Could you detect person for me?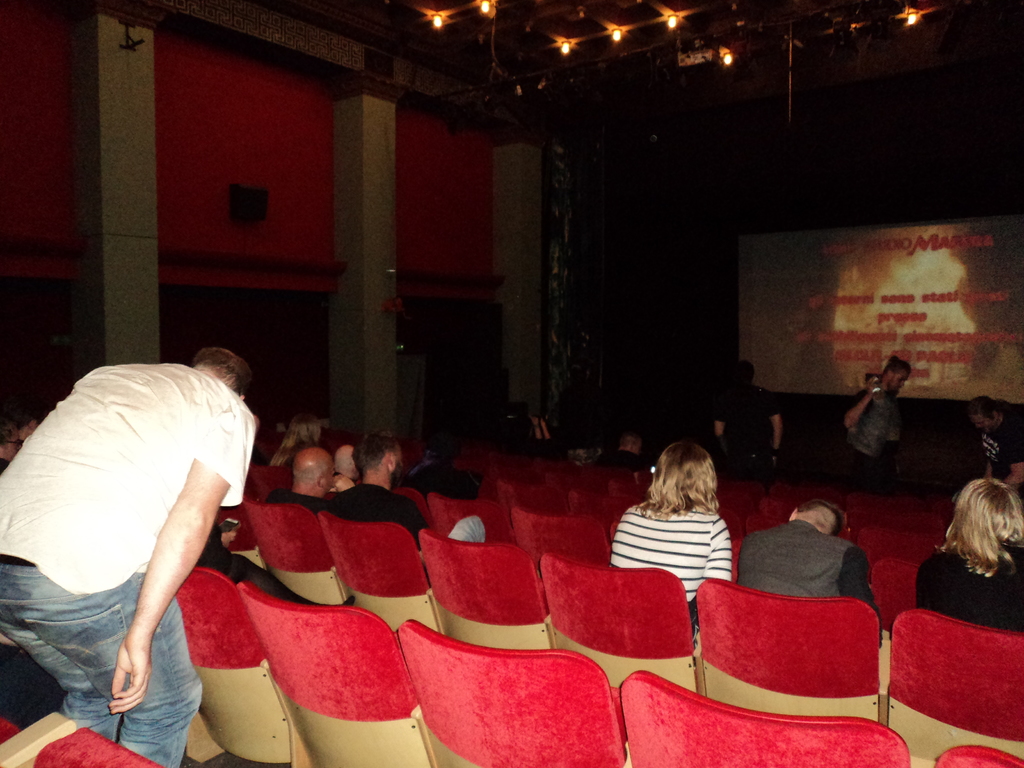
Detection result: crop(916, 475, 1023, 638).
